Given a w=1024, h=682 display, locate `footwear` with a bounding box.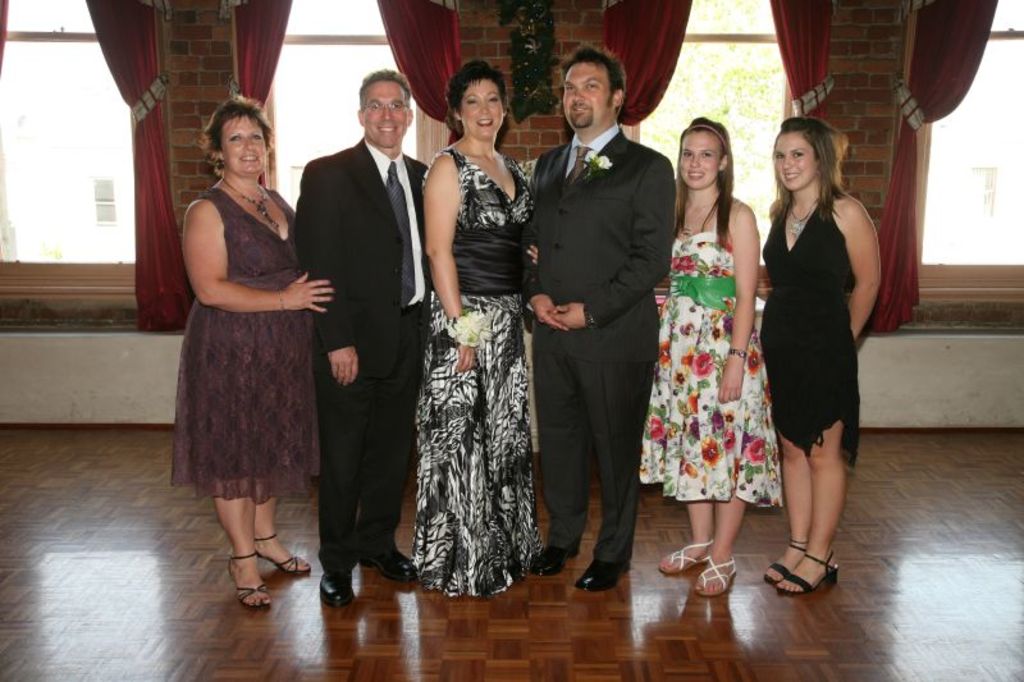
Located: <region>248, 535, 312, 573</region>.
